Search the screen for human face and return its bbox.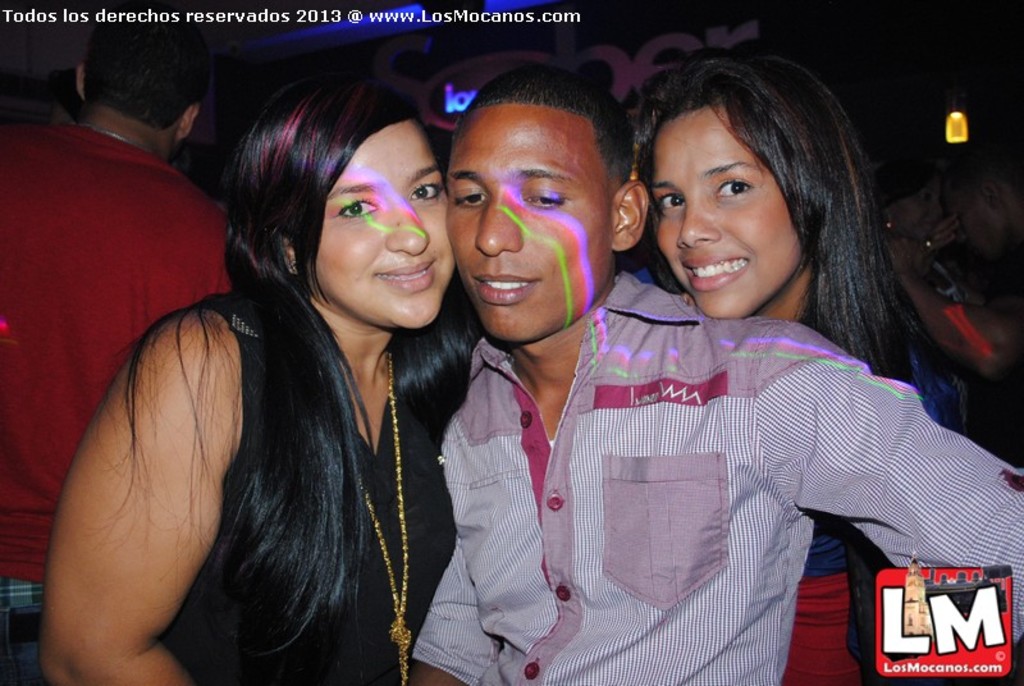
Found: 319, 119, 457, 330.
